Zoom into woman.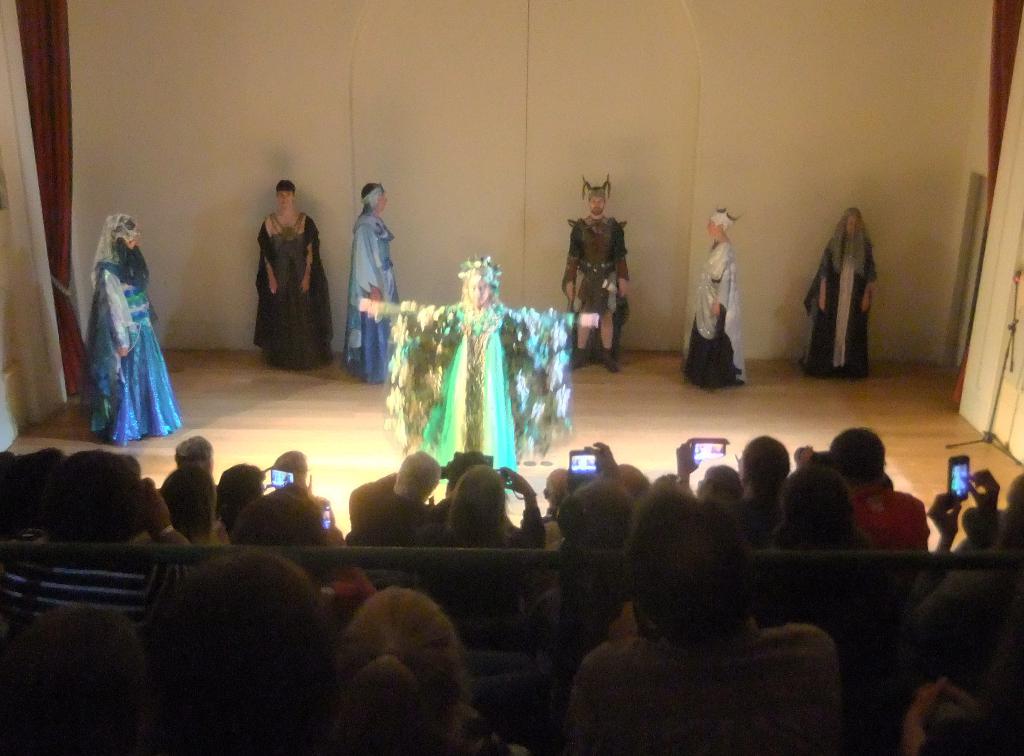
Zoom target: 330/592/480/755.
